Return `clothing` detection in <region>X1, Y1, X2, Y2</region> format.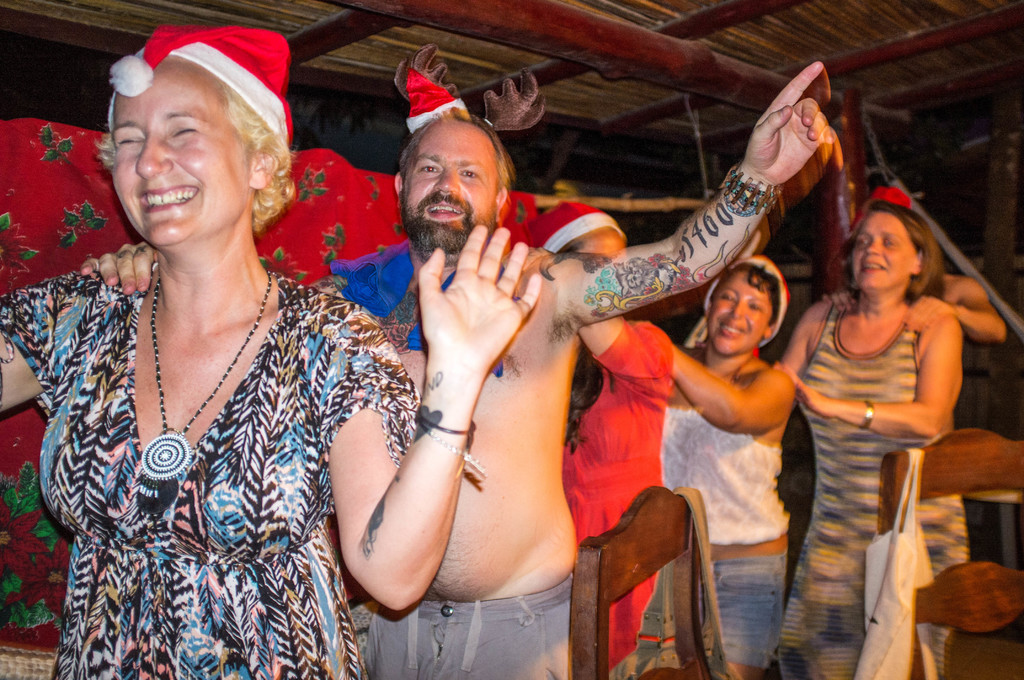
<region>0, 118, 533, 651</region>.
